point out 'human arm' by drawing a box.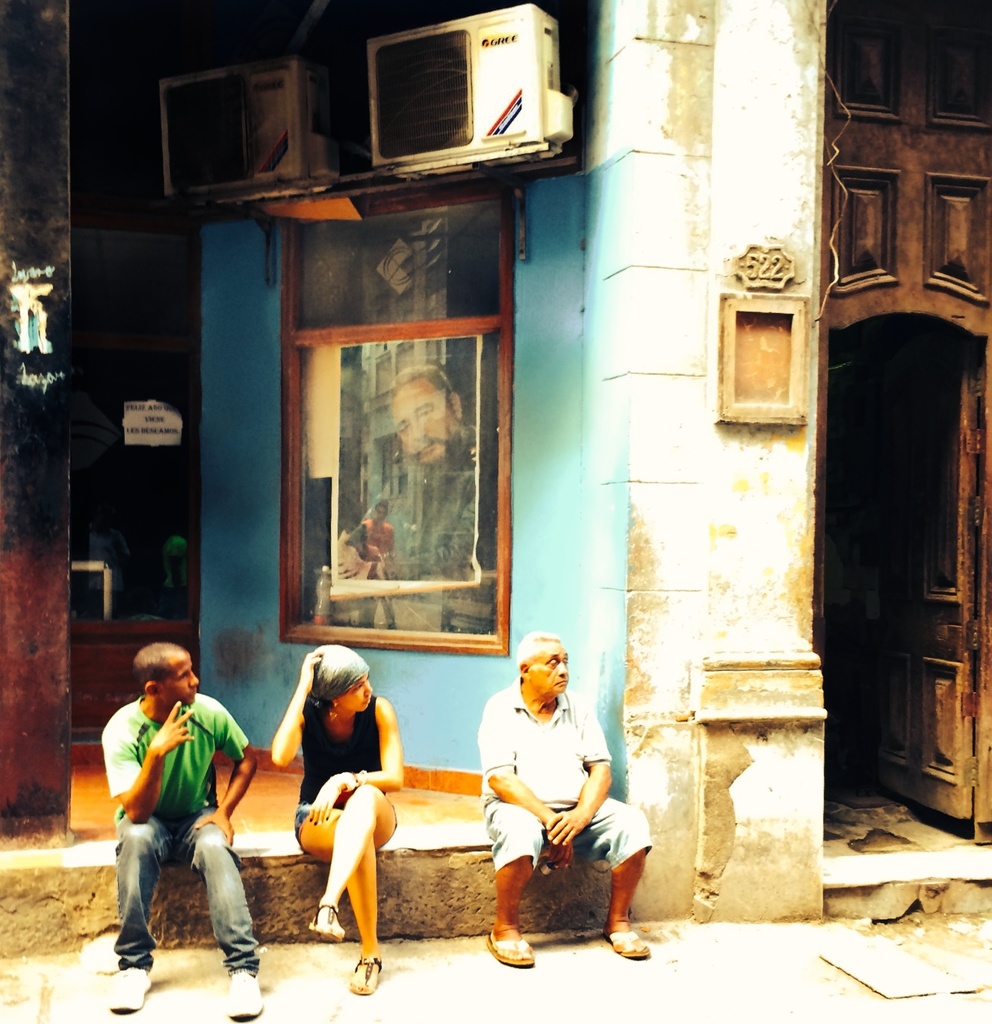
Rect(543, 691, 615, 848).
